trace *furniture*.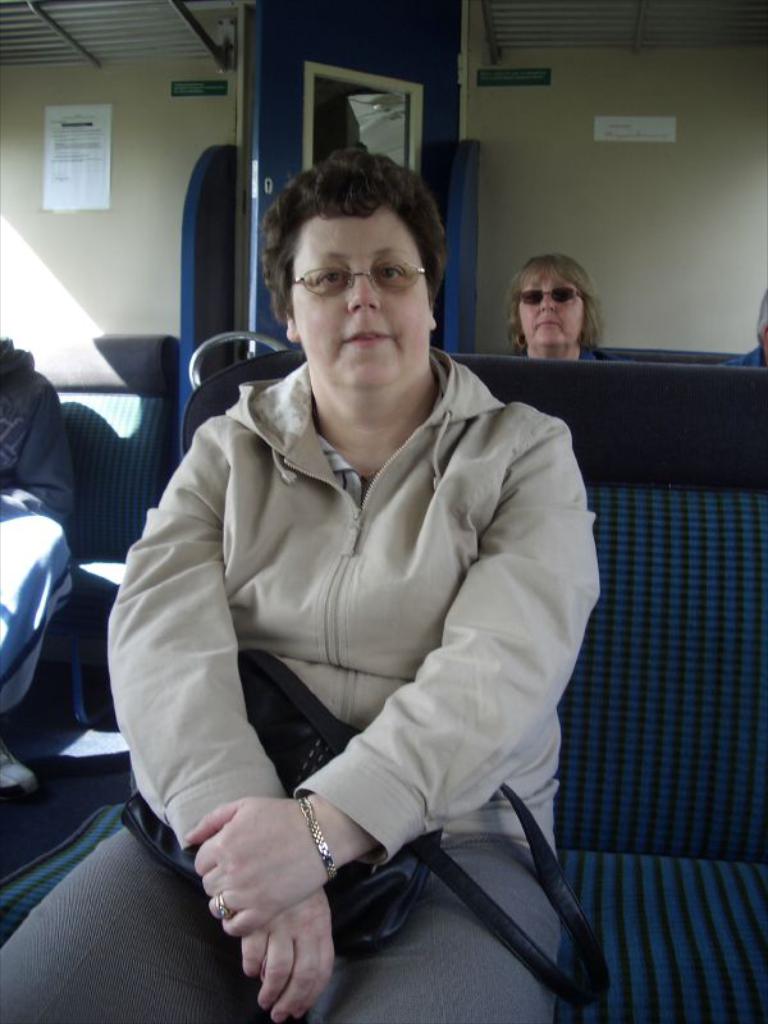
Traced to <bbox>577, 344, 767, 367</bbox>.
